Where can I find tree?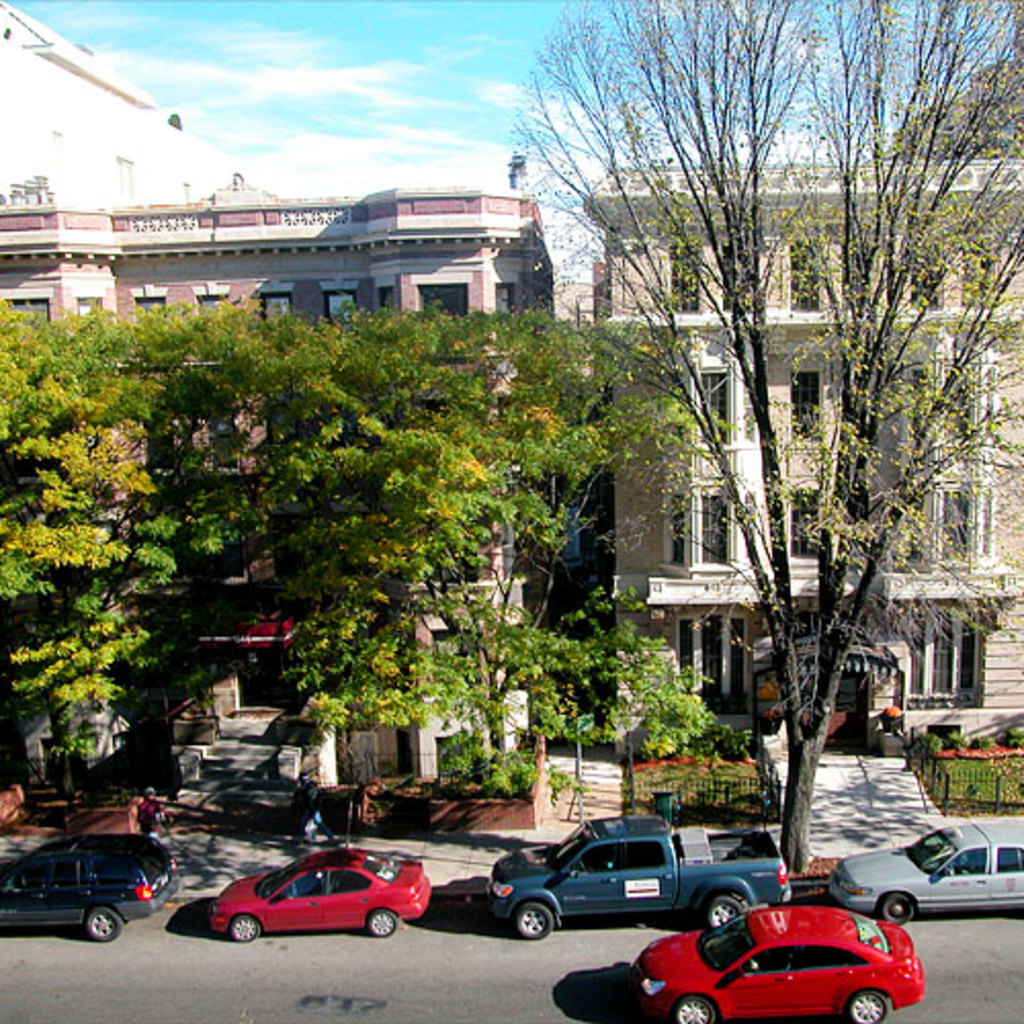
You can find it at box(0, 322, 645, 788).
